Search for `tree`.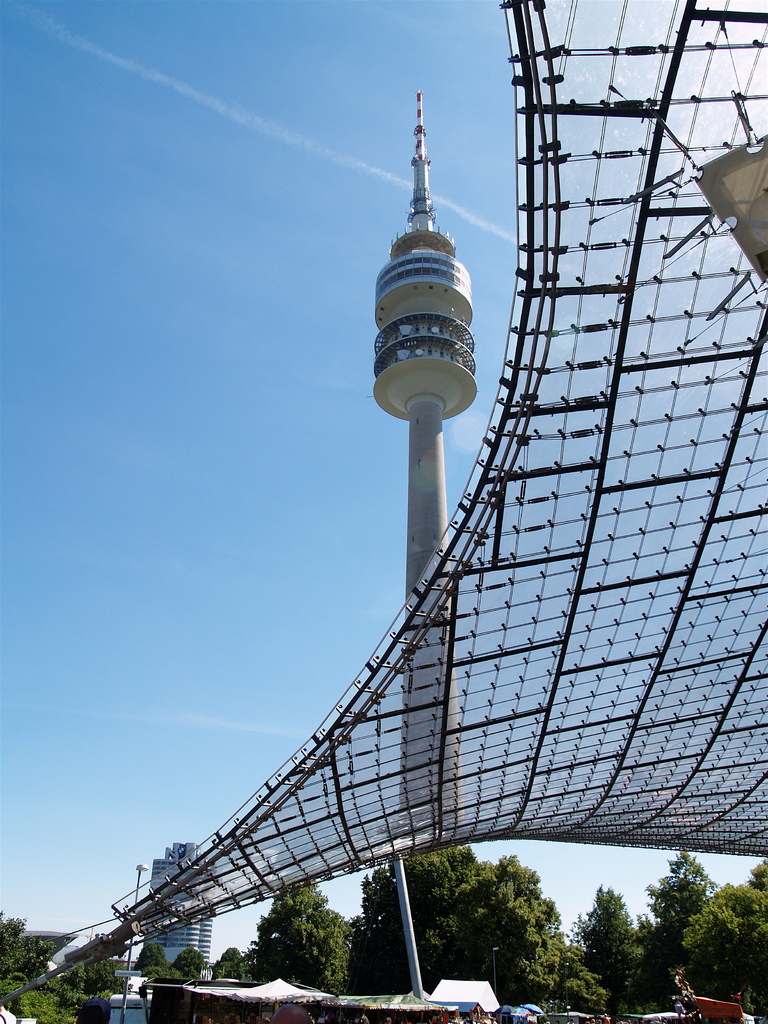
Found at x1=247, y1=882, x2=360, y2=994.
